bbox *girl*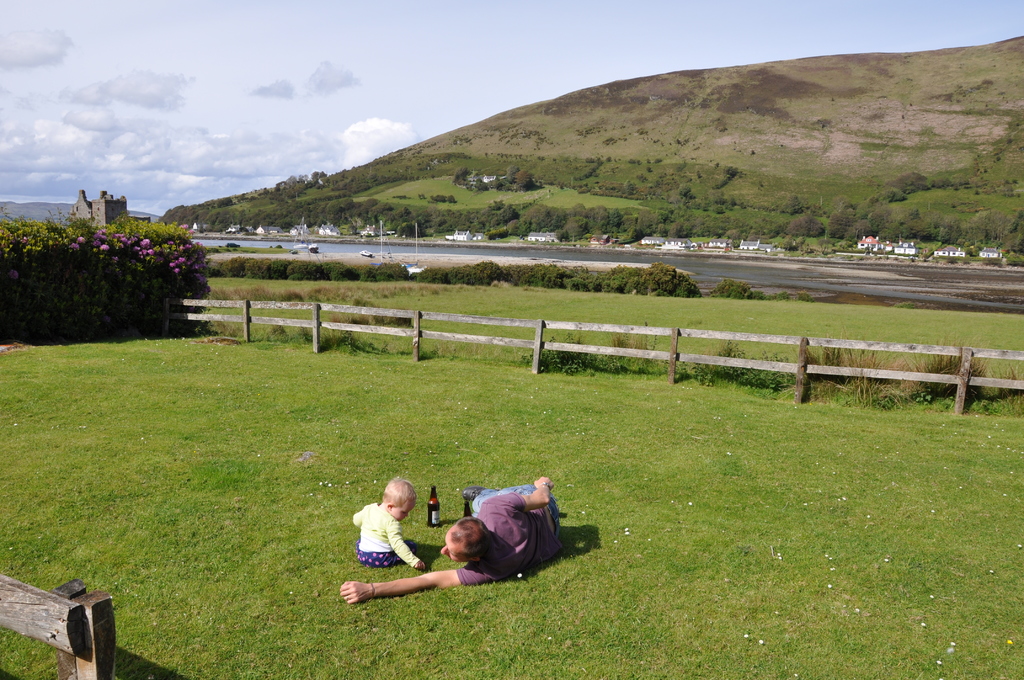
[left=353, top=478, right=426, bottom=571]
